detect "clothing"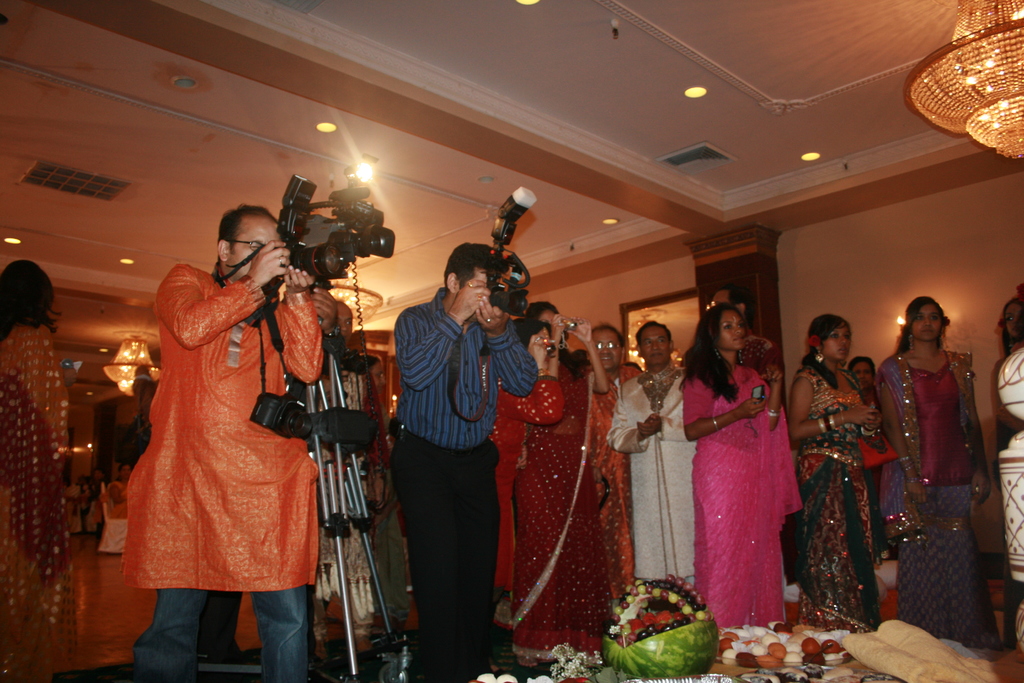
BBox(509, 374, 607, 662)
